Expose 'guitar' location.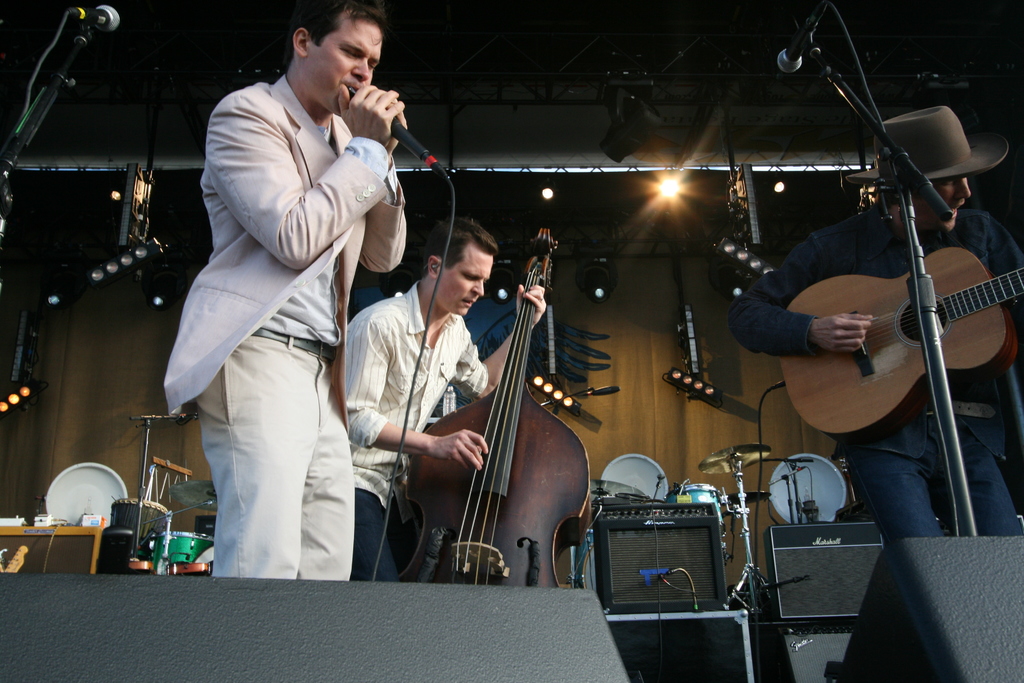
Exposed at 357:222:600:582.
